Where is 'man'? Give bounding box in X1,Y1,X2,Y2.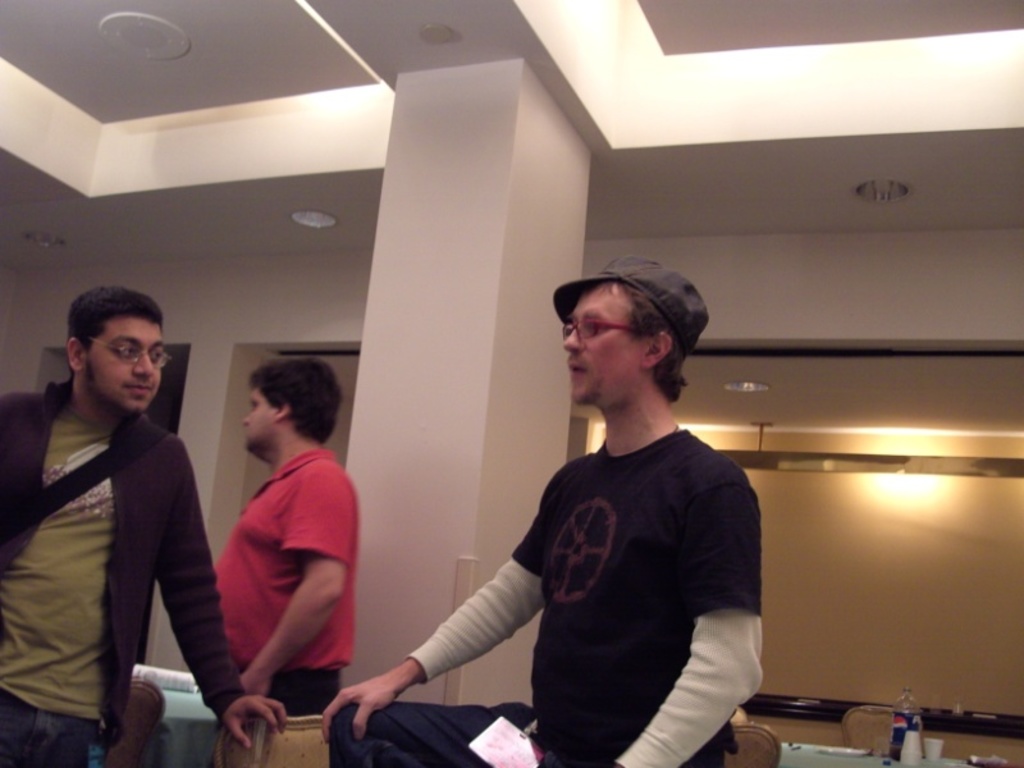
214,355,355,714.
